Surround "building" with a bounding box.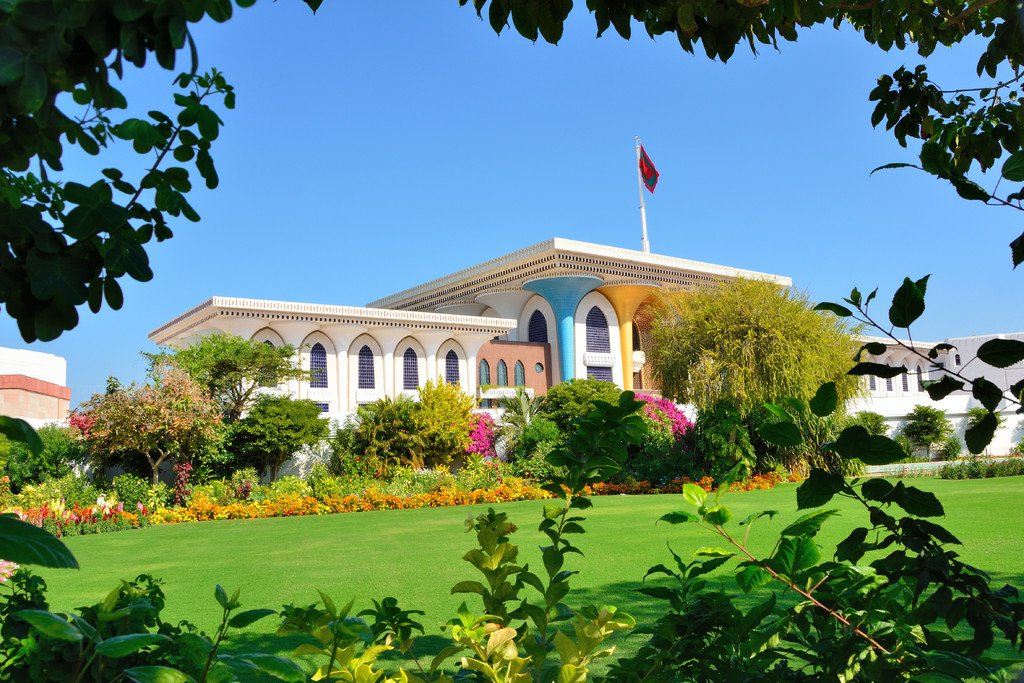
[x1=359, y1=135, x2=811, y2=470].
